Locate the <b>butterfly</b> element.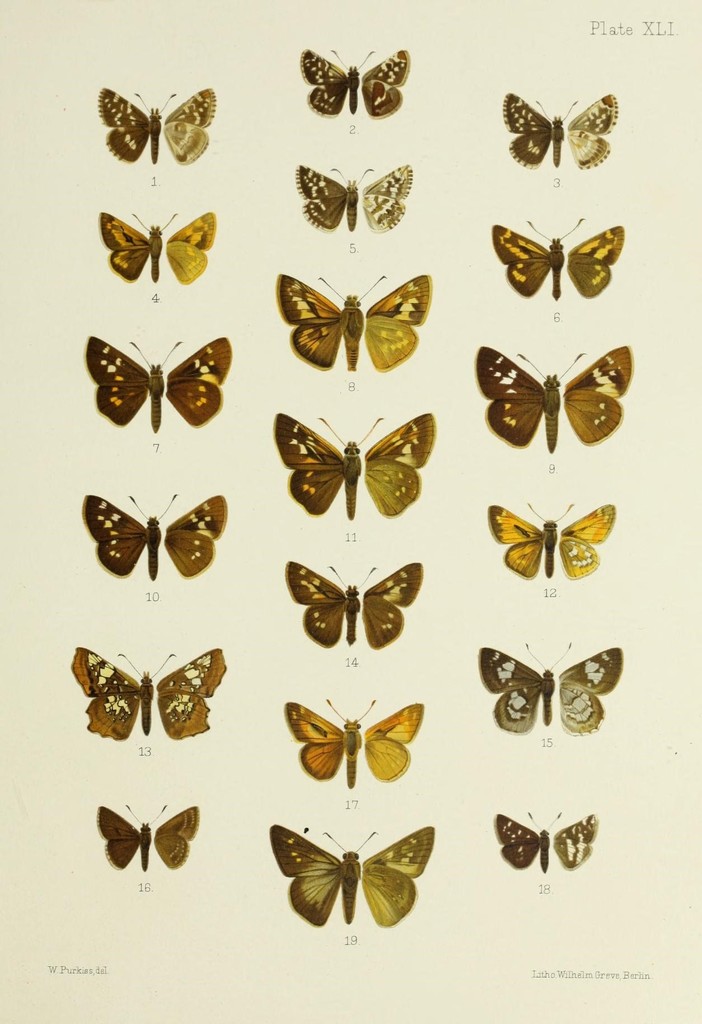
Element bbox: 280 557 424 652.
